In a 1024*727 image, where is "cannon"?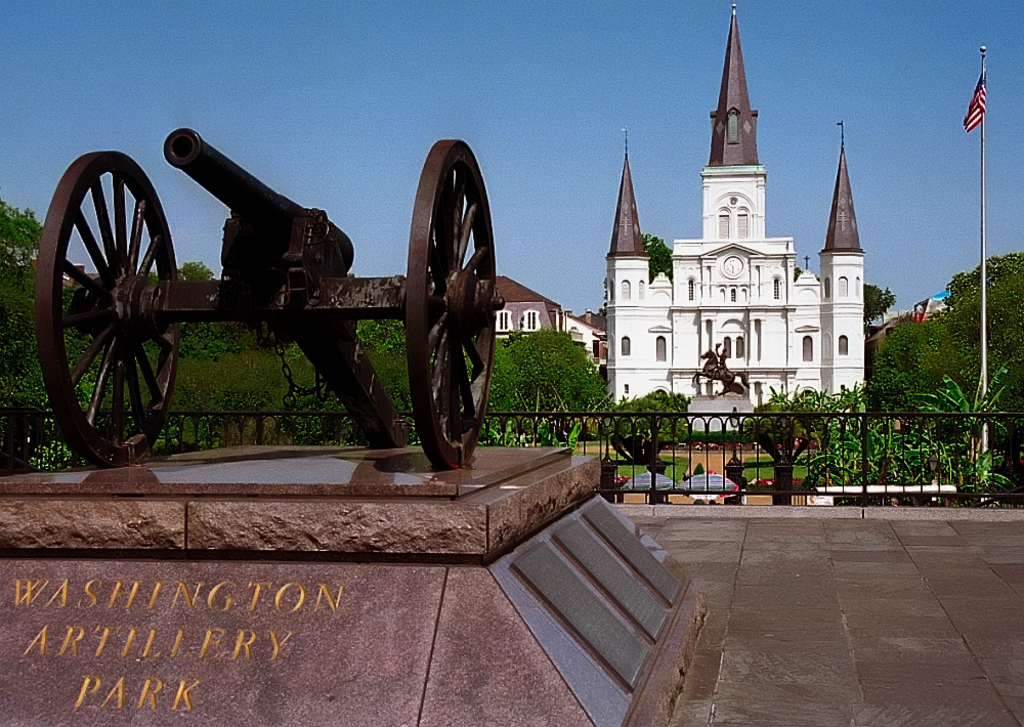
box(34, 127, 511, 471).
